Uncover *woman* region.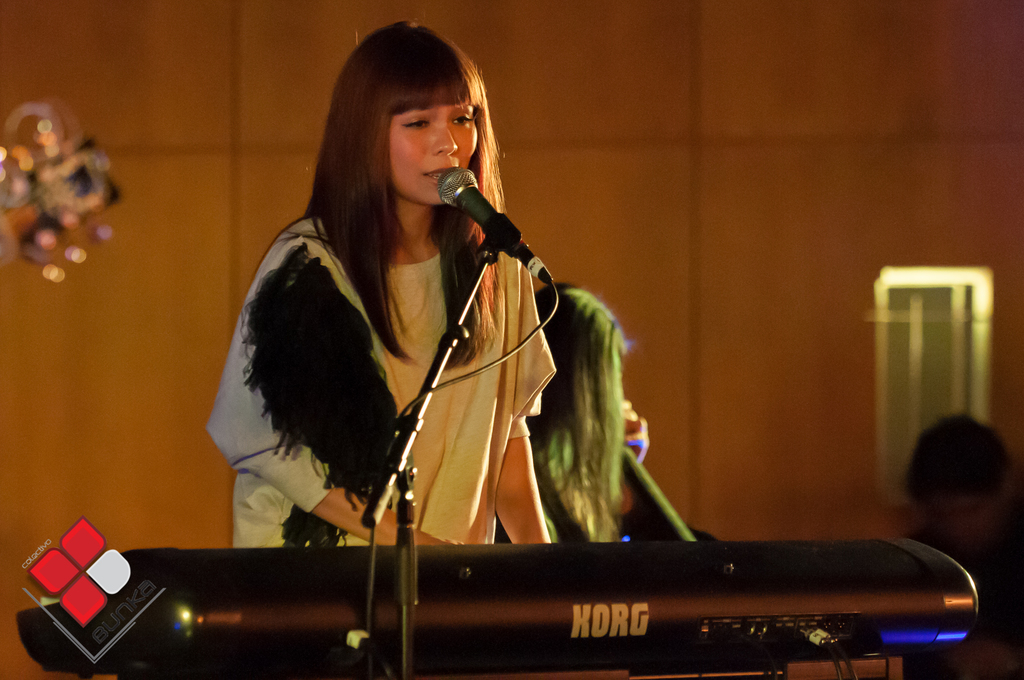
Uncovered: (left=508, top=288, right=620, bottom=574).
